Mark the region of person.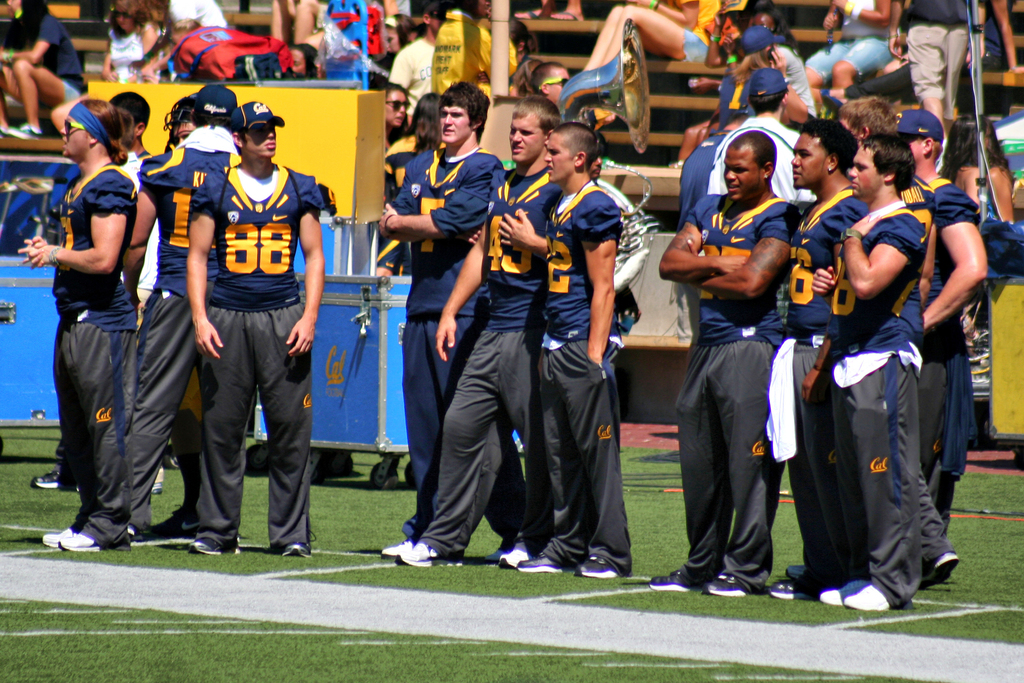
Region: [840, 96, 903, 140].
